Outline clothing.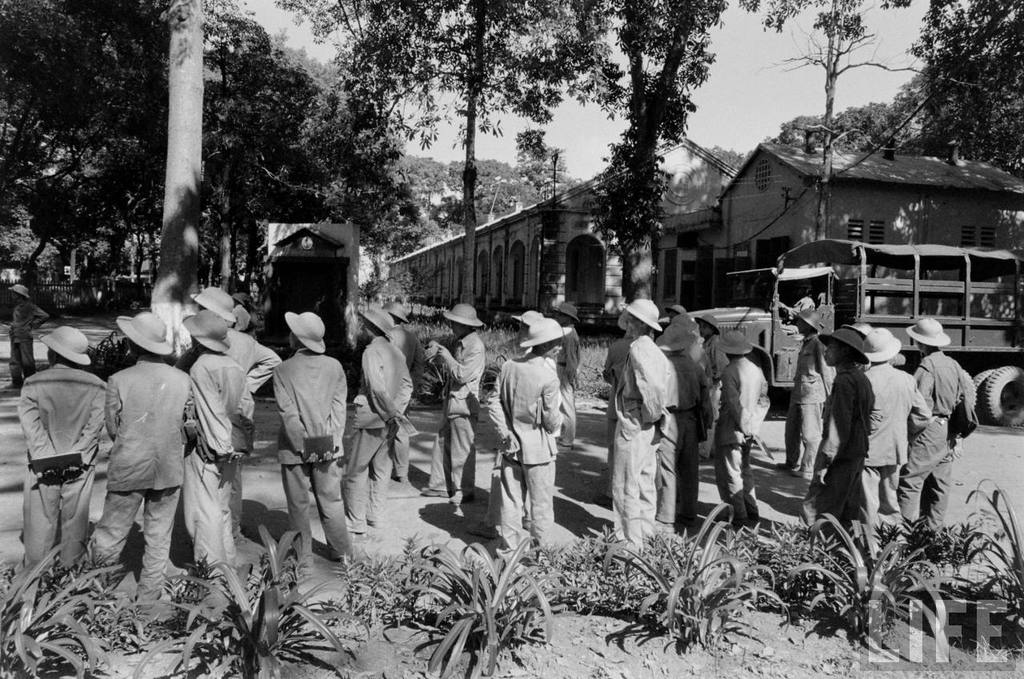
Outline: region(275, 341, 350, 562).
